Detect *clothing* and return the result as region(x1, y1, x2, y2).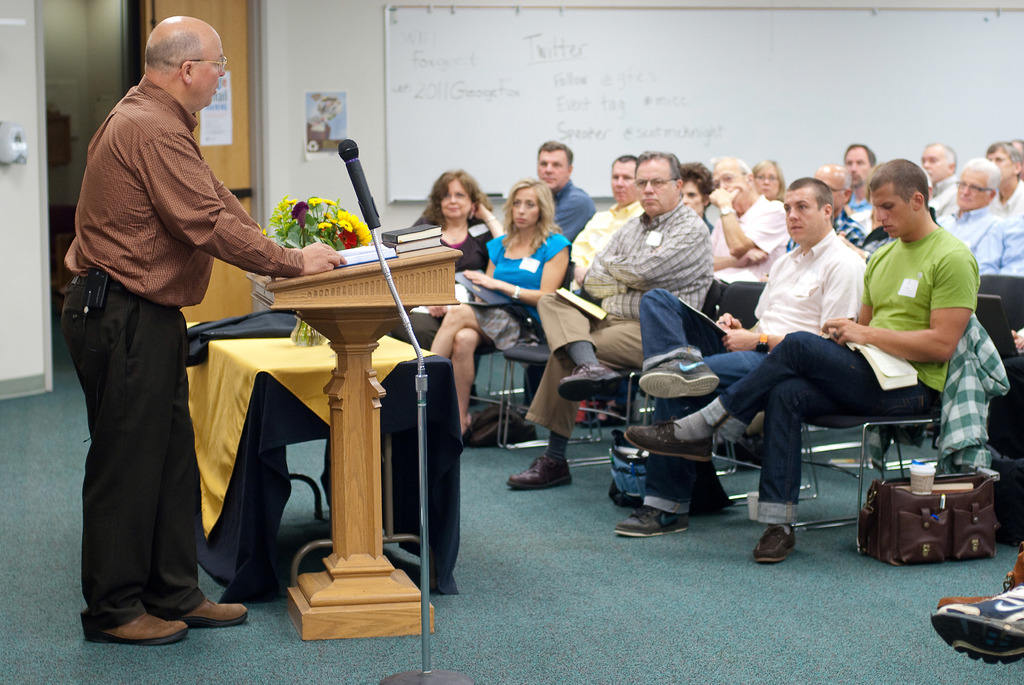
region(520, 198, 715, 442).
